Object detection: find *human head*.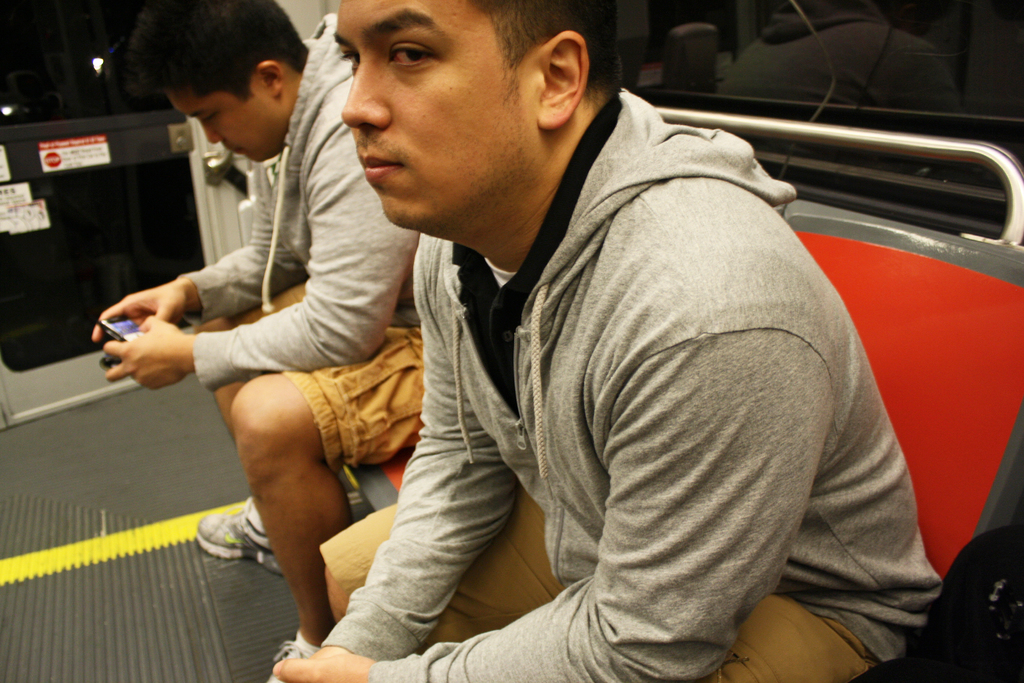
x1=268 y1=0 x2=628 y2=197.
